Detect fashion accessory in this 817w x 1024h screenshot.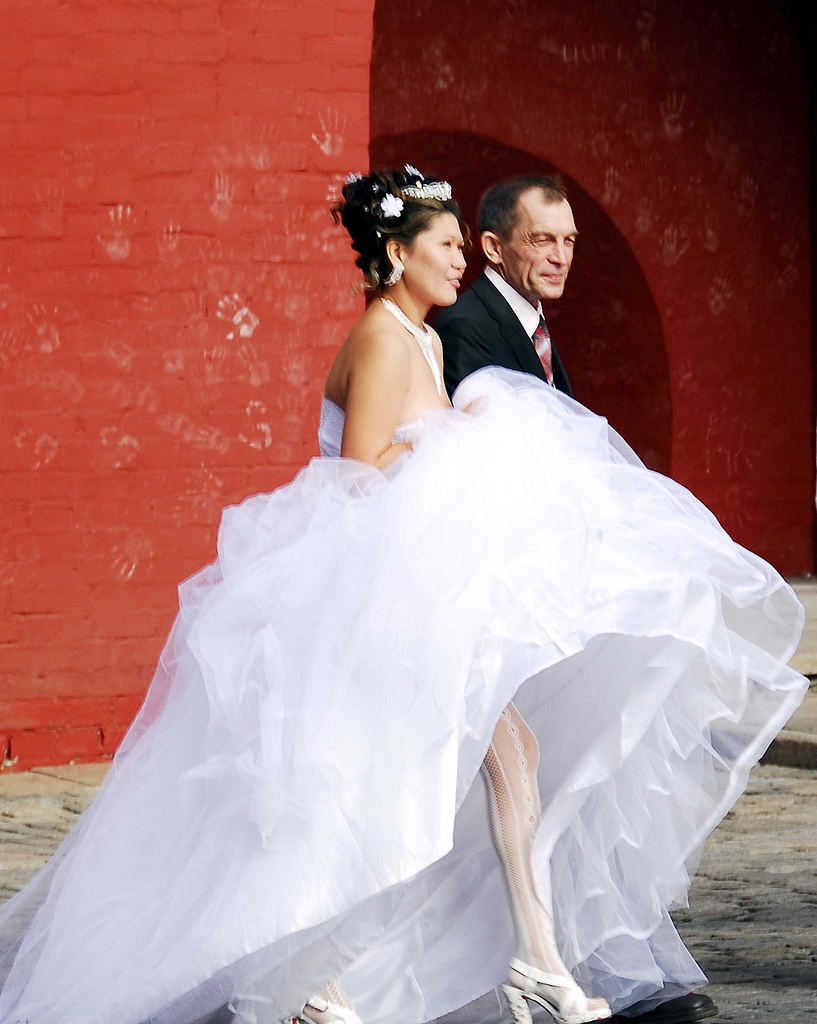
Detection: (left=381, top=262, right=406, bottom=292).
